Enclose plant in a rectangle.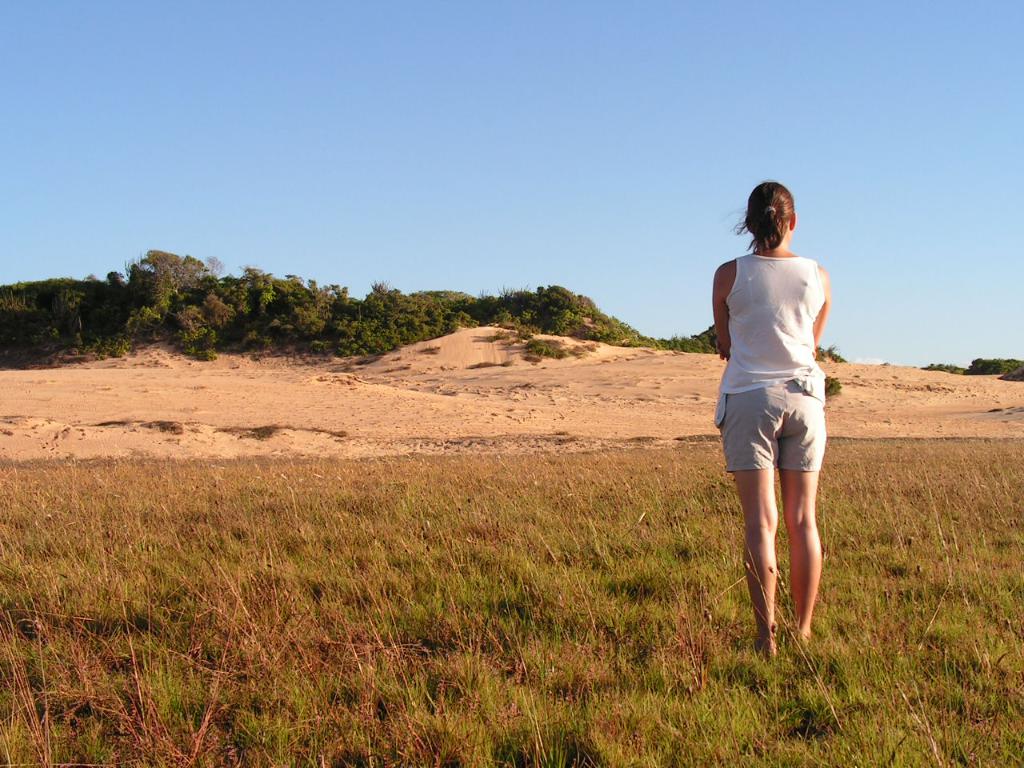
0,282,130,369.
